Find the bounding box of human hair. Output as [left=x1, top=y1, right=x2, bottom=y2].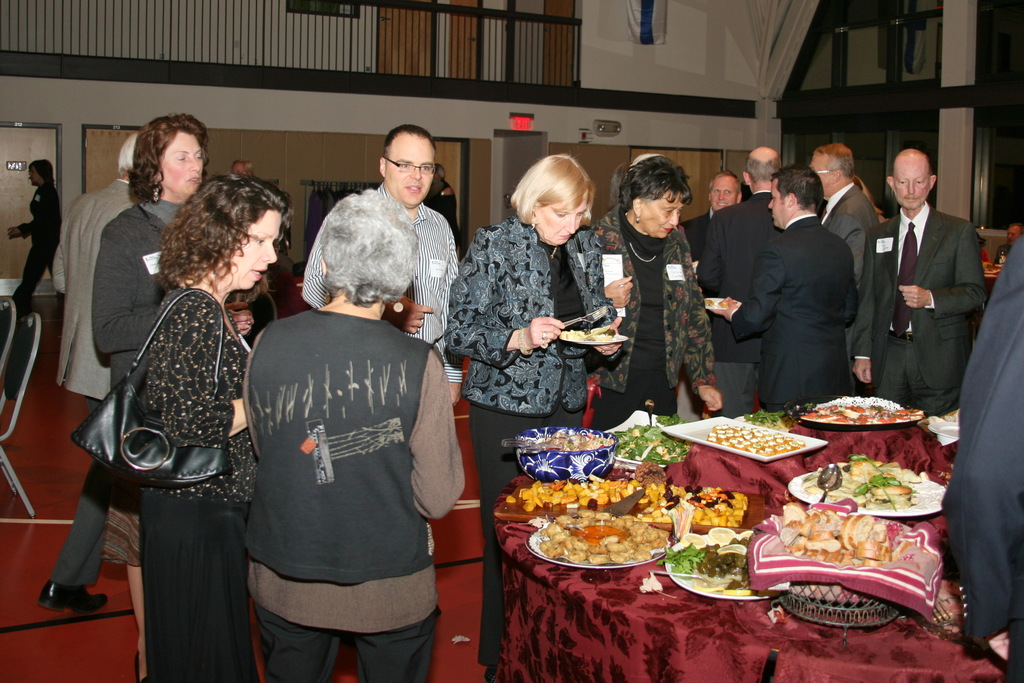
[left=708, top=168, right=740, bottom=201].
